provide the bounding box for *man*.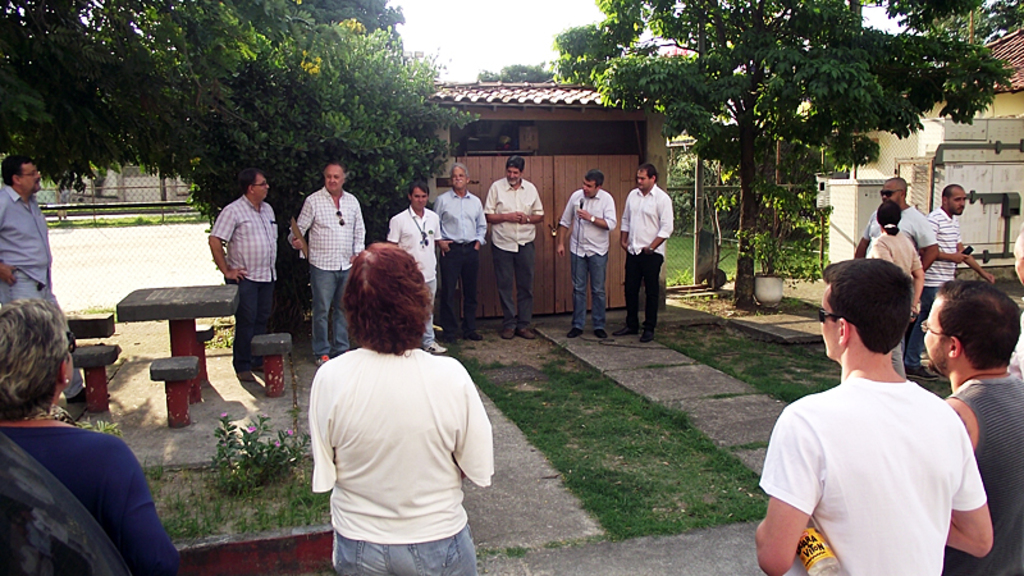
[620,164,675,346].
